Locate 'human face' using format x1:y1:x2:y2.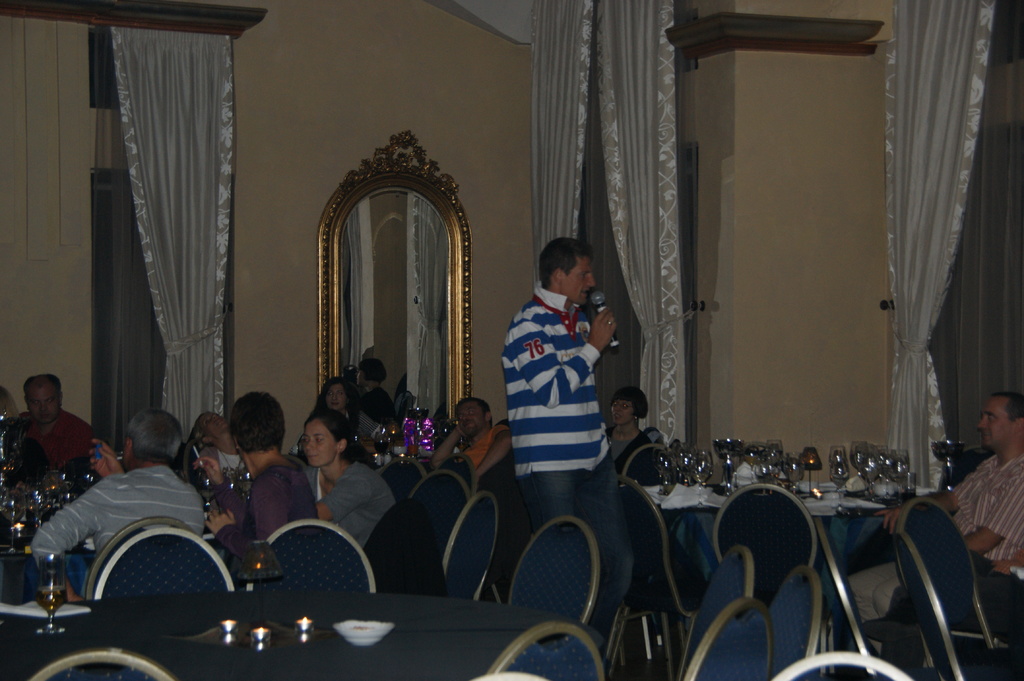
565:256:598:308.
